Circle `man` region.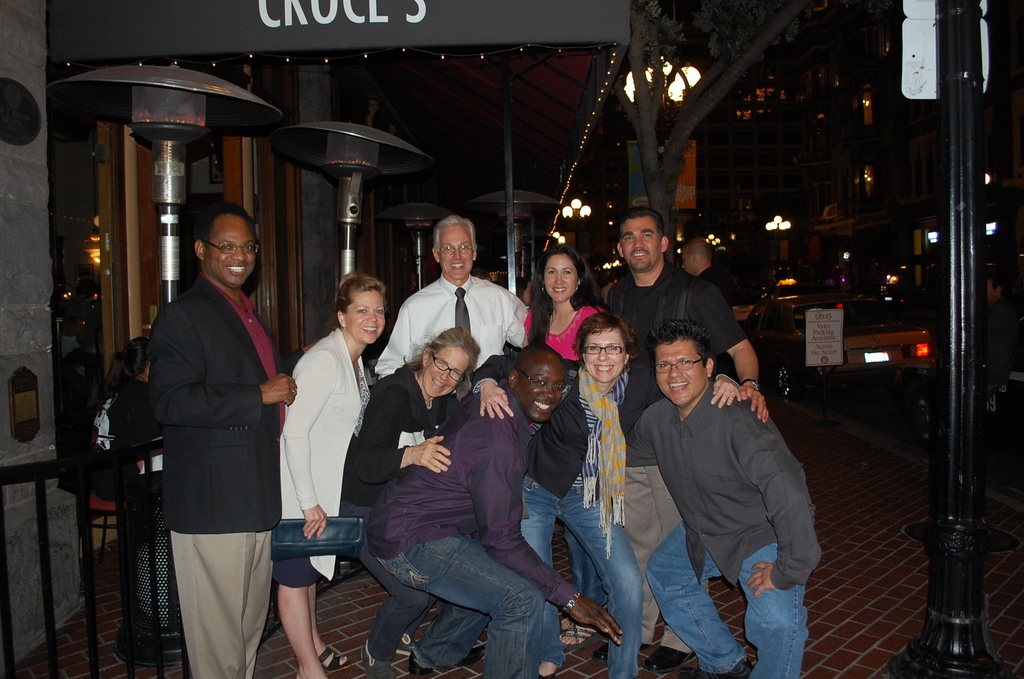
Region: Rect(972, 268, 1021, 471).
